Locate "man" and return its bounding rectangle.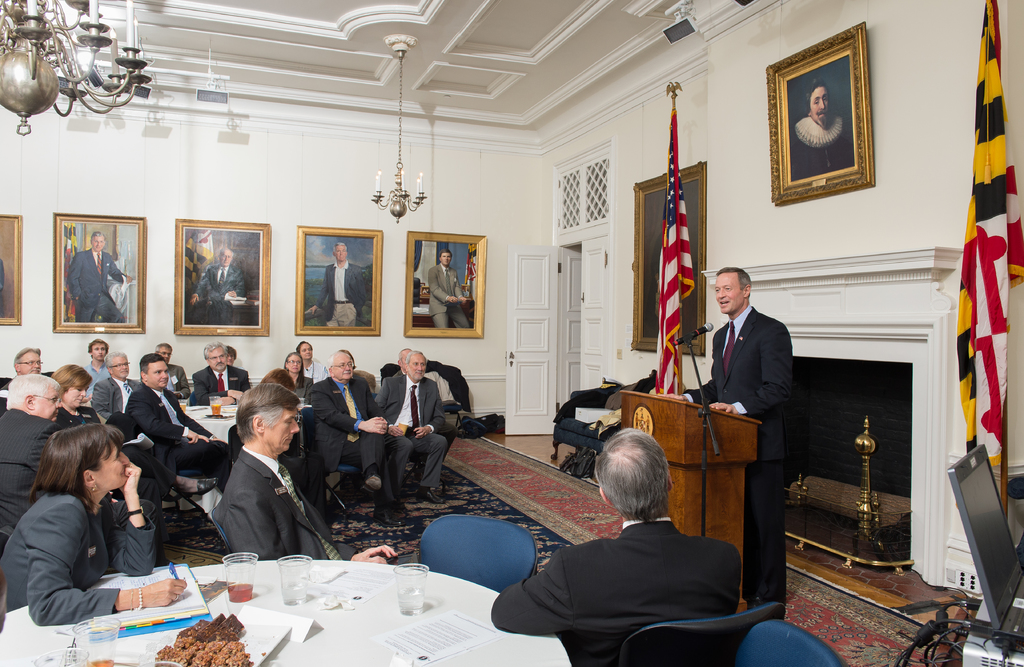
307,243,370,327.
